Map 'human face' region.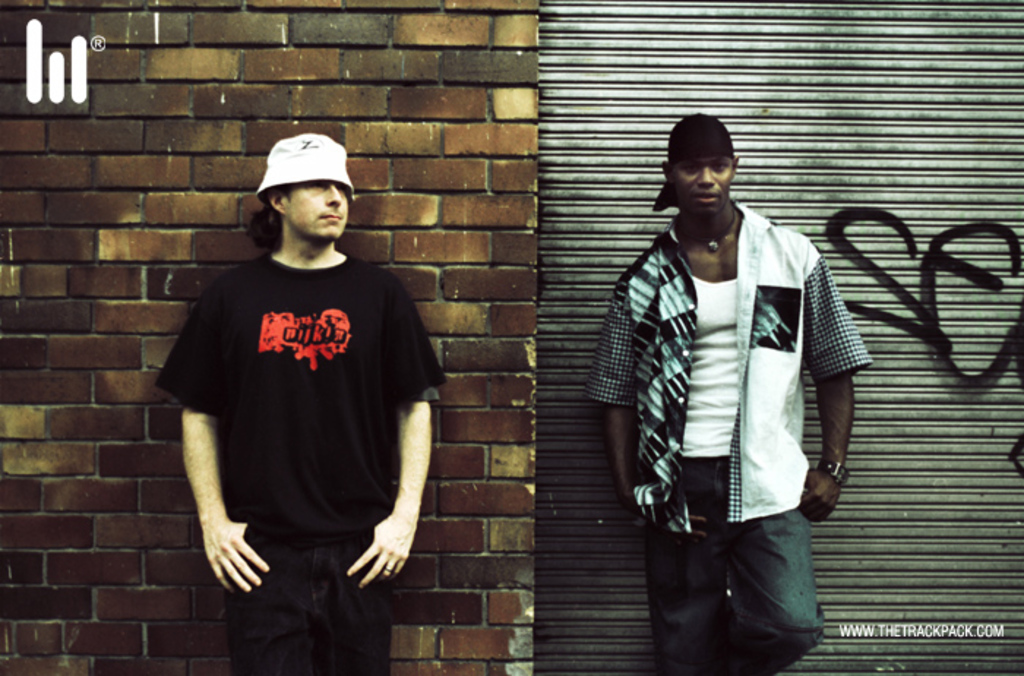
Mapped to Rect(664, 152, 742, 218).
